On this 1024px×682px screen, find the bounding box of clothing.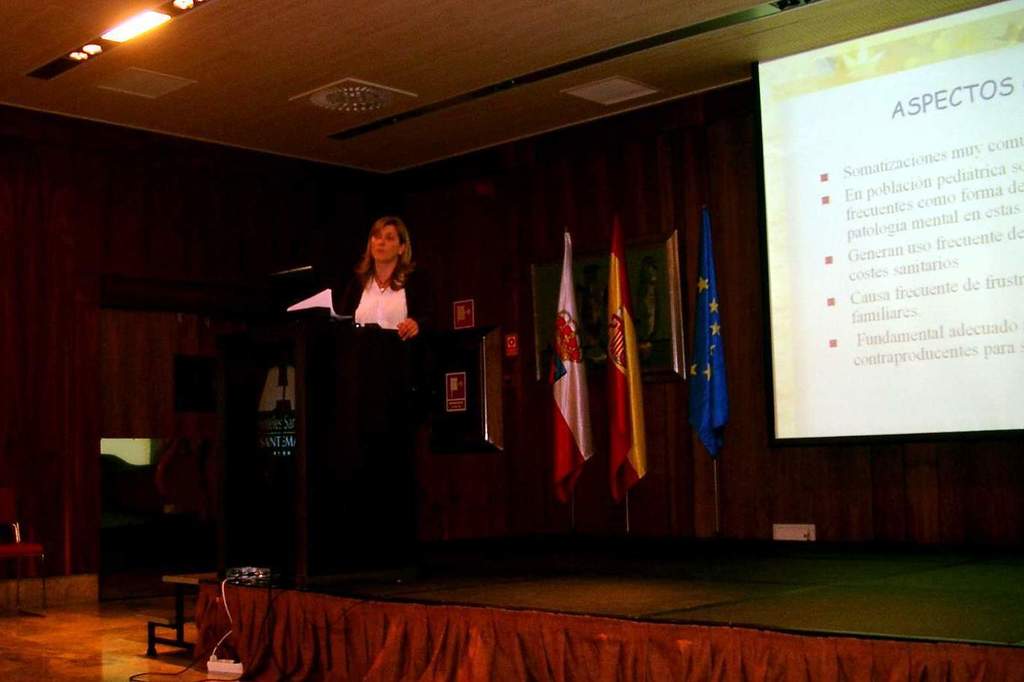
Bounding box: x1=288 y1=279 x2=432 y2=326.
